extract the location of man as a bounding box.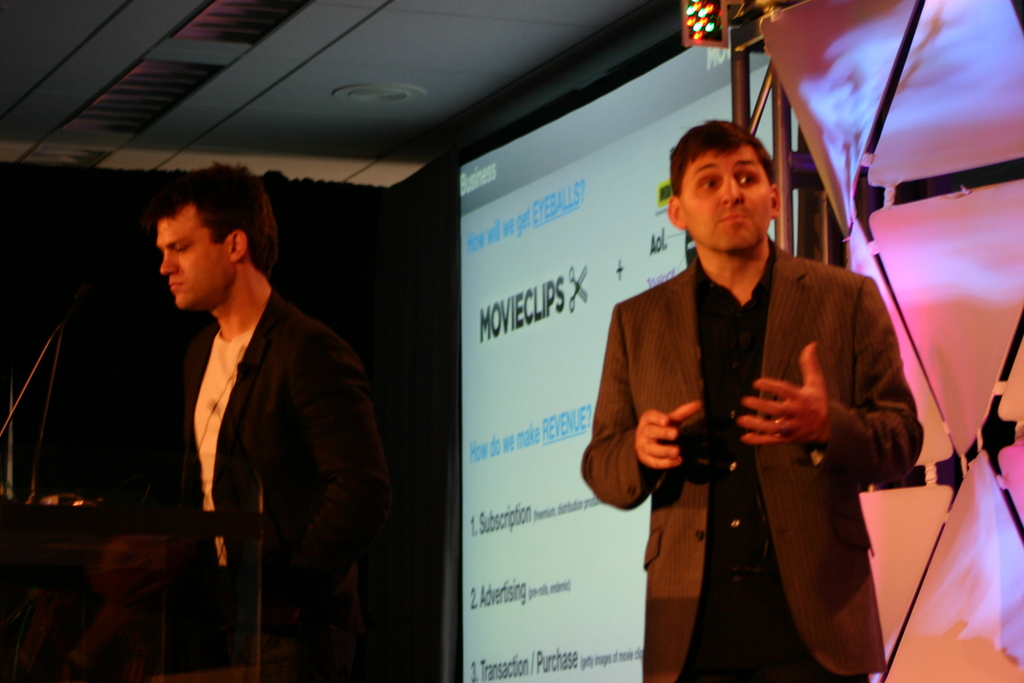
<region>111, 156, 388, 630</region>.
